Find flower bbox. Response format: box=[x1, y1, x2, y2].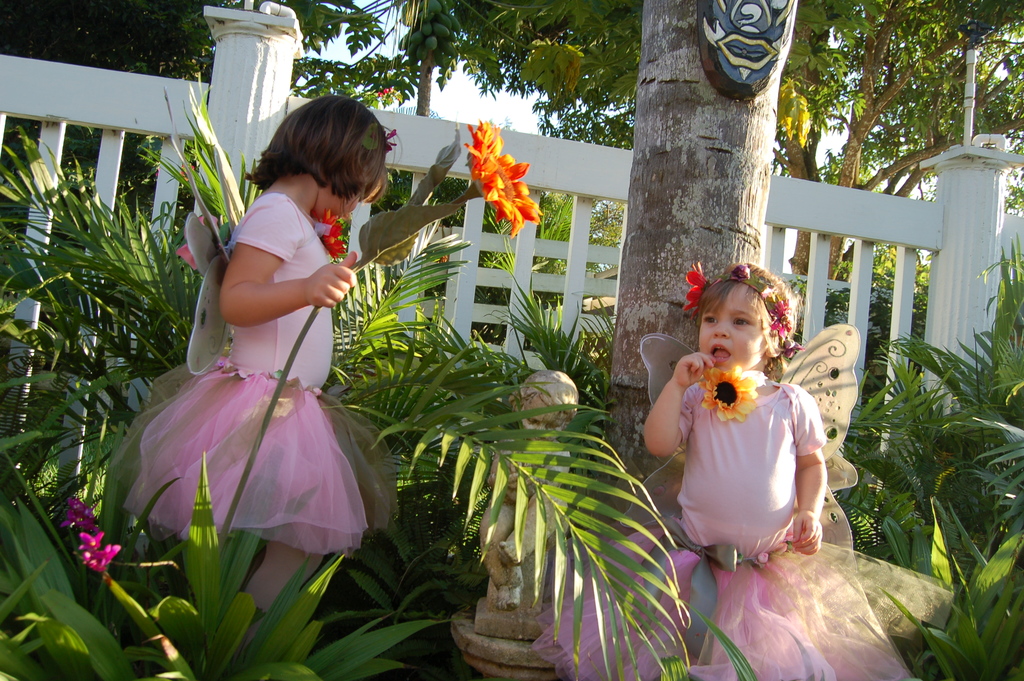
box=[685, 260, 711, 319].
